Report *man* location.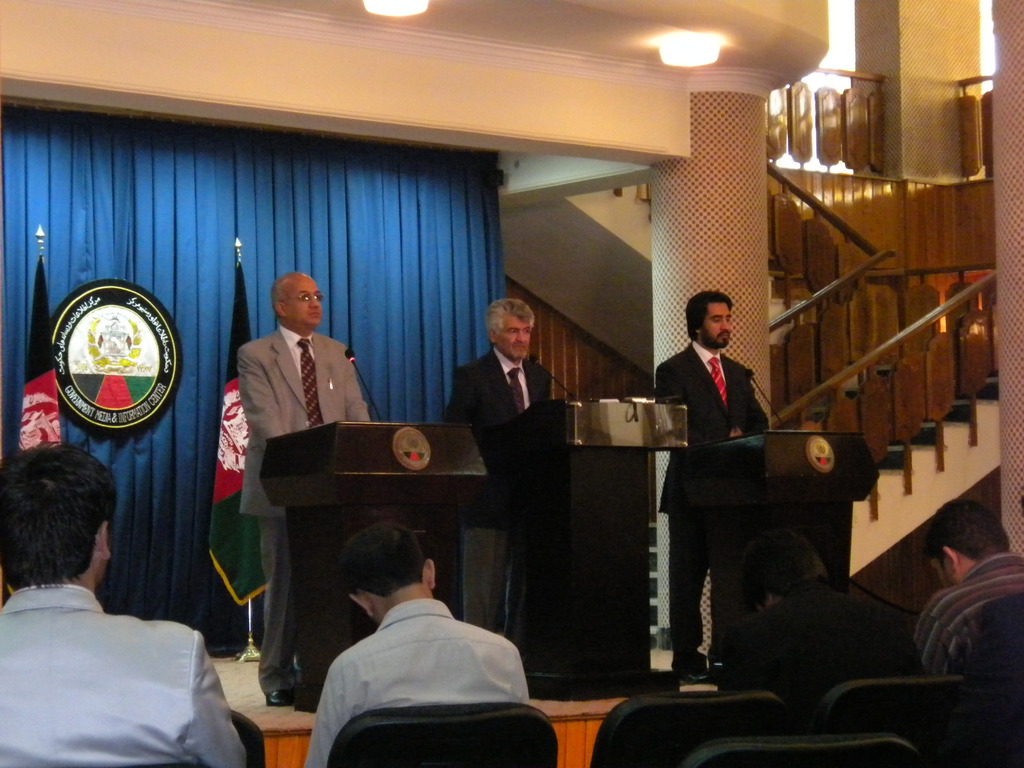
Report: [238,274,381,720].
